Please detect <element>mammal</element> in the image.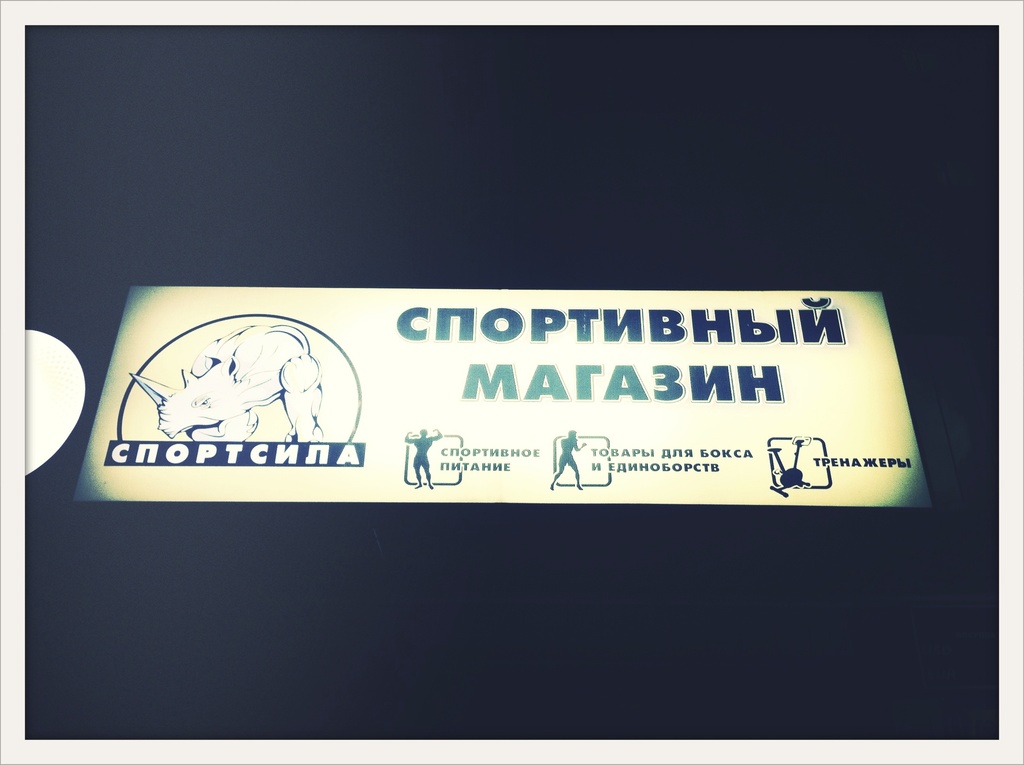
bbox(403, 428, 440, 489).
